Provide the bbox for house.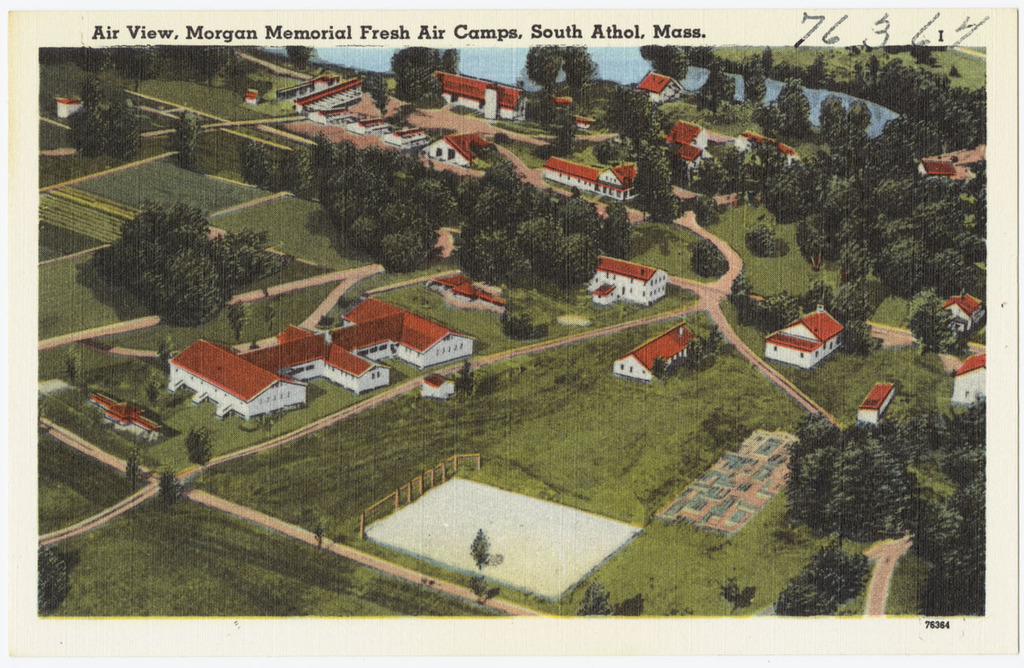
x1=666, y1=119, x2=715, y2=150.
